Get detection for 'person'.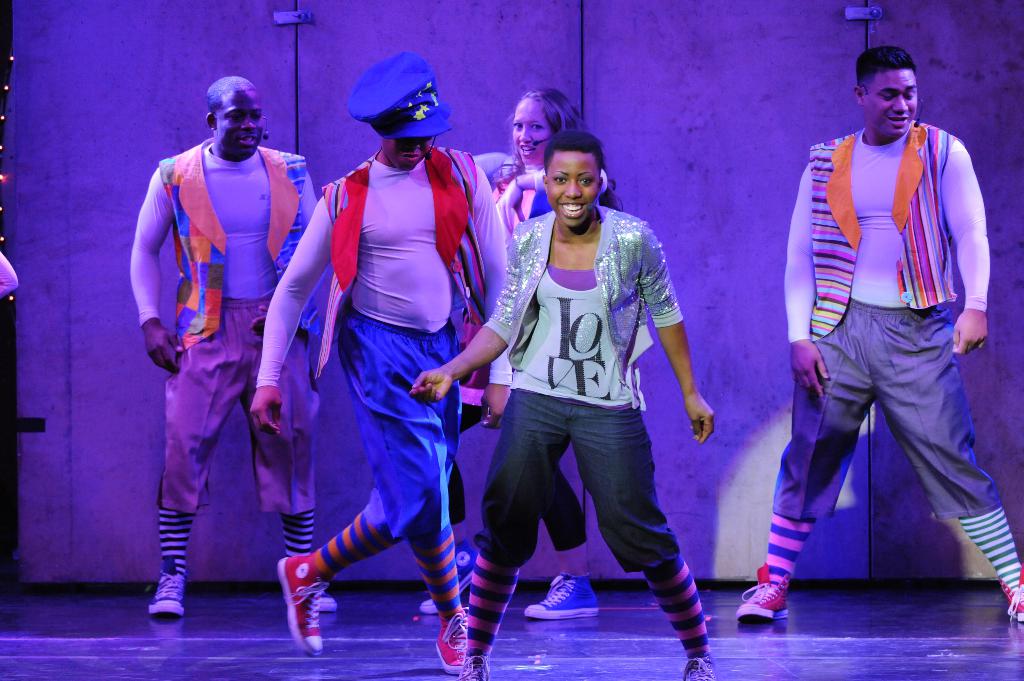
Detection: box(737, 45, 1023, 622).
